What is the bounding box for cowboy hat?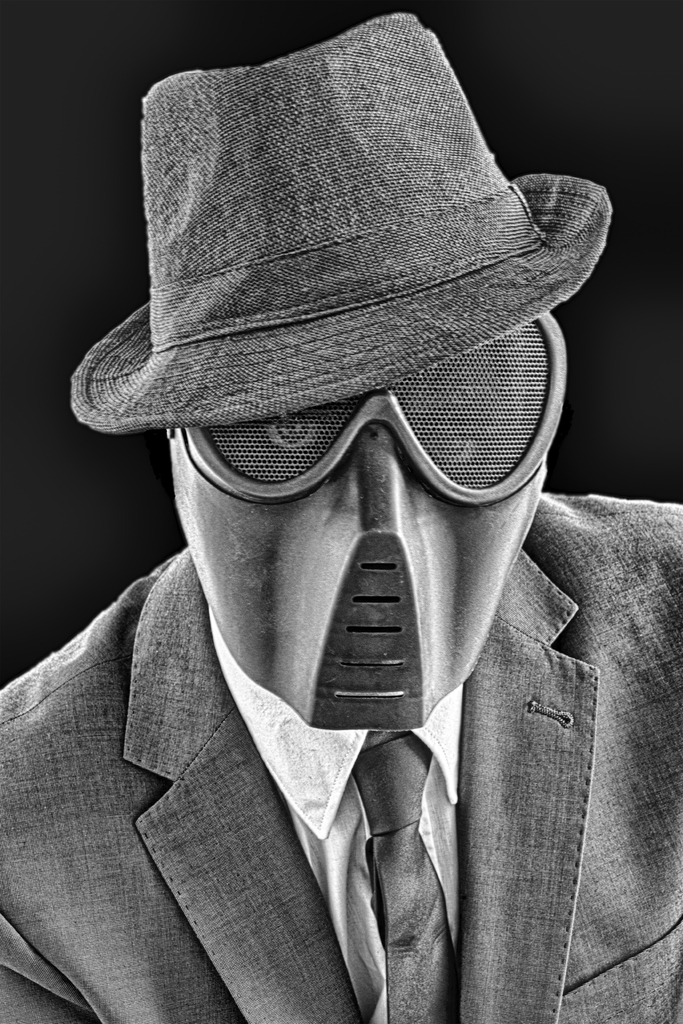
<bbox>67, 8, 610, 444</bbox>.
